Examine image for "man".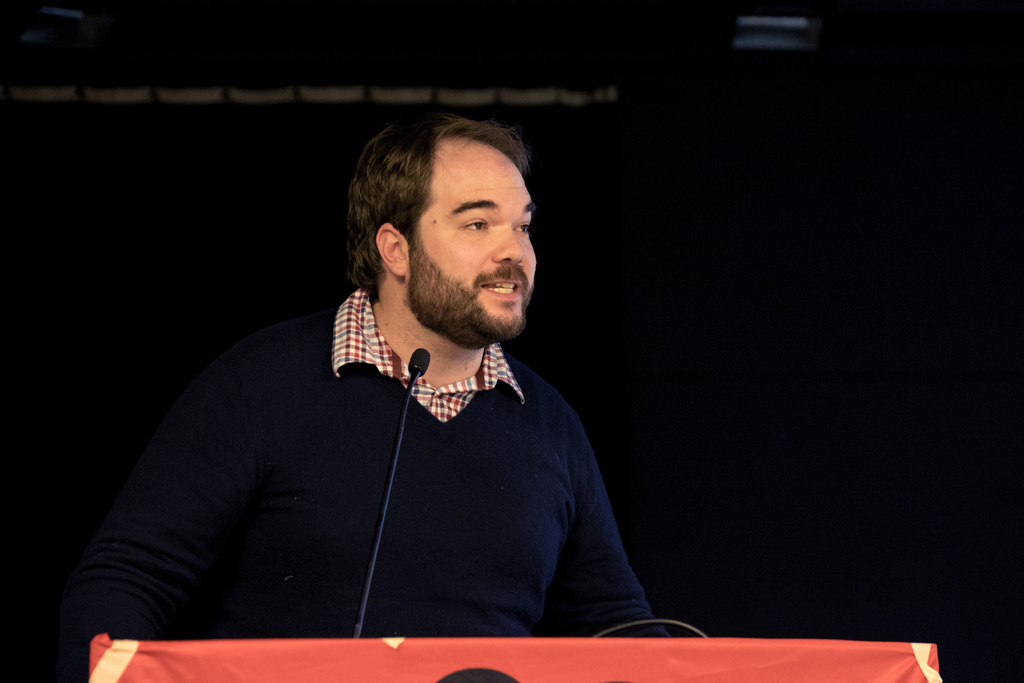
Examination result: left=99, top=122, right=687, bottom=658.
